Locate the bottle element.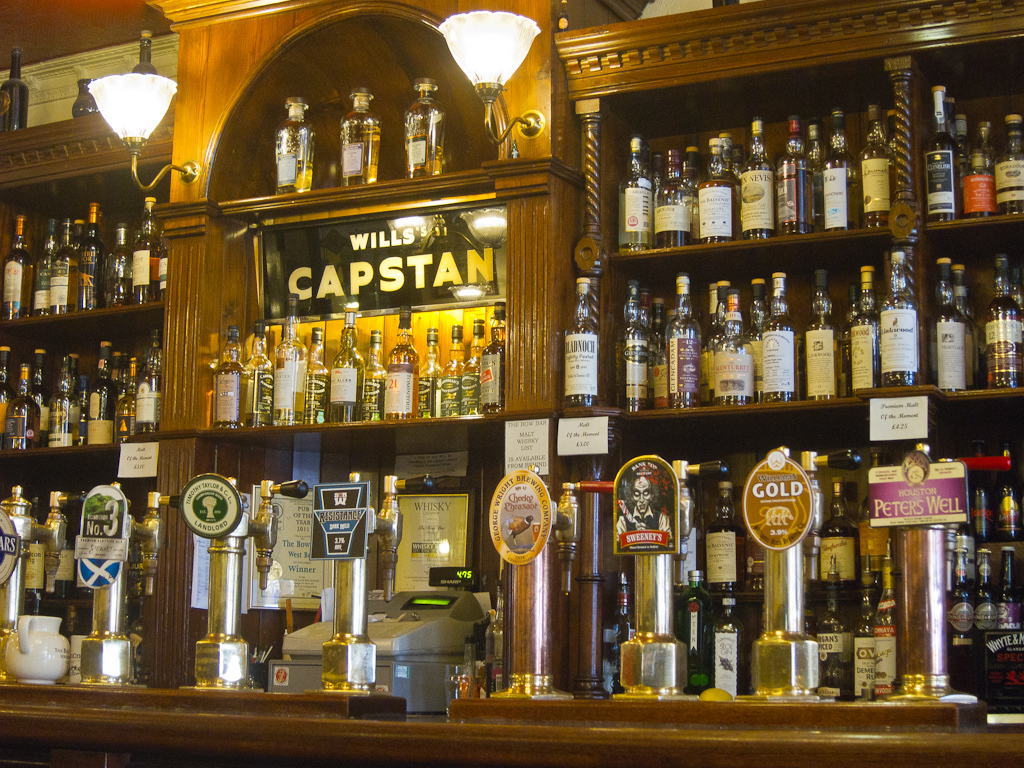
Element bbox: [216,325,249,426].
